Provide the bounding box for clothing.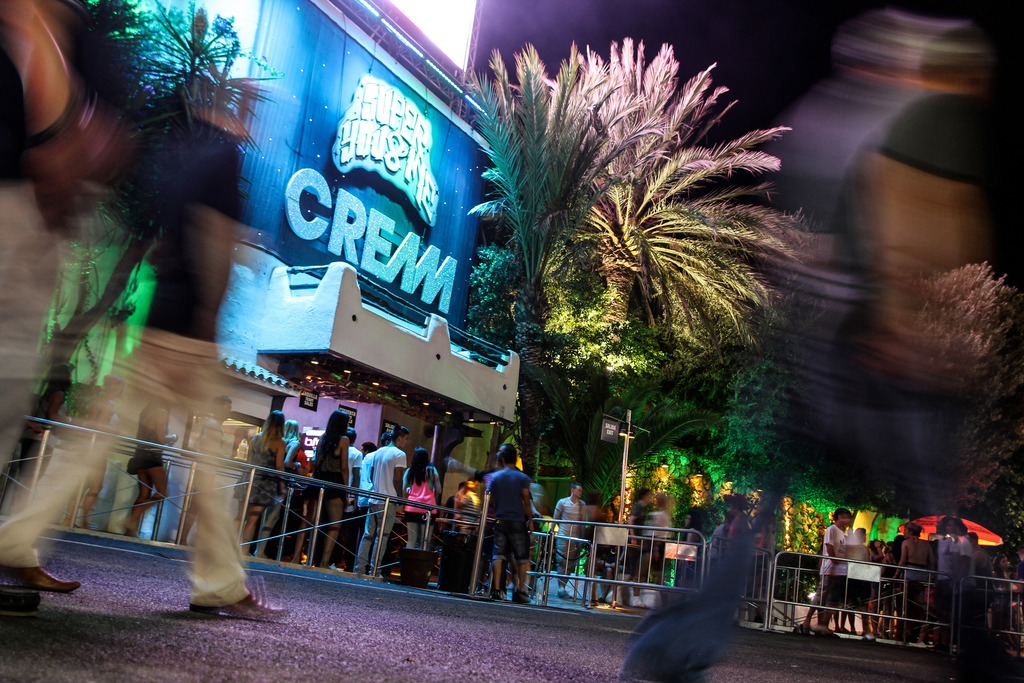
[x1=354, y1=446, x2=409, y2=576].
